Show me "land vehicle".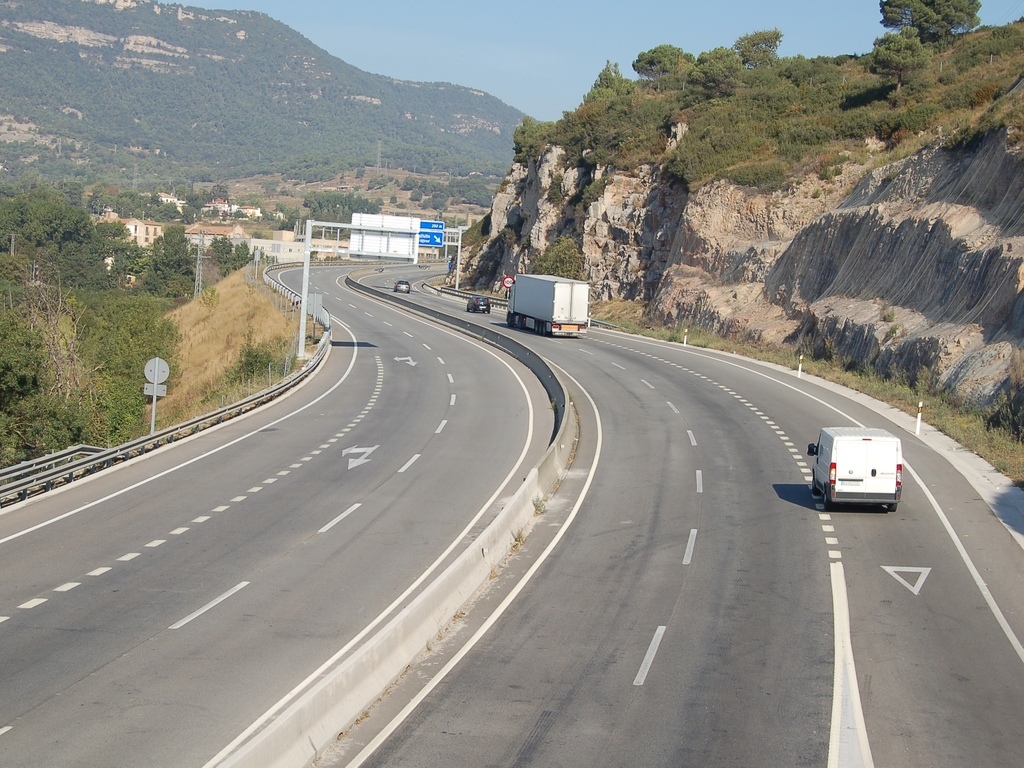
"land vehicle" is here: 504:272:594:341.
